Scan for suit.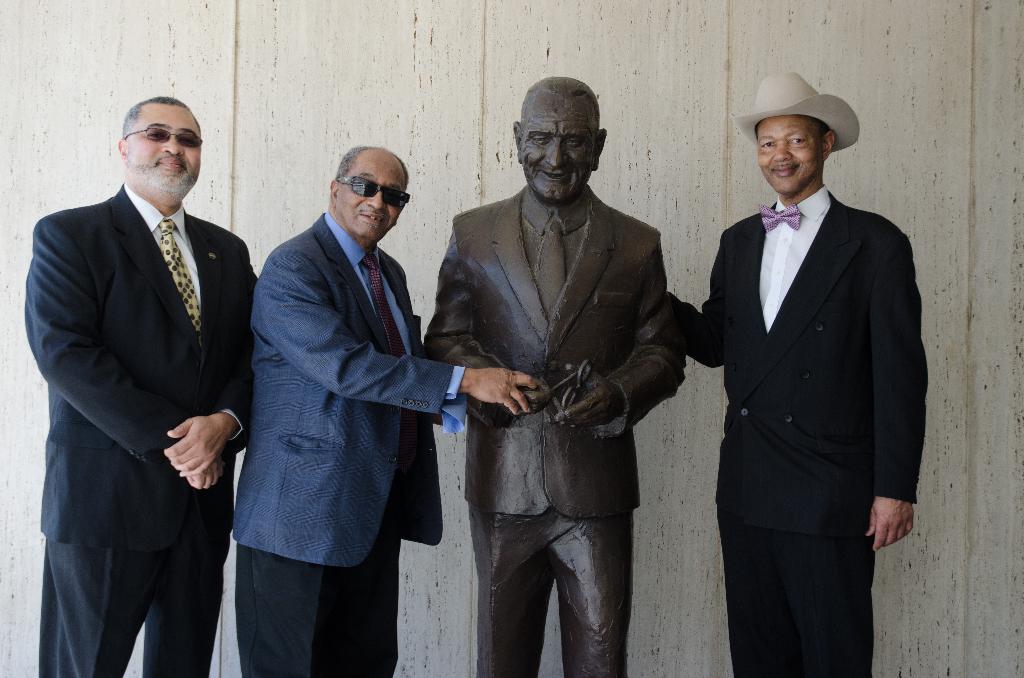
Scan result: (19,175,250,677).
